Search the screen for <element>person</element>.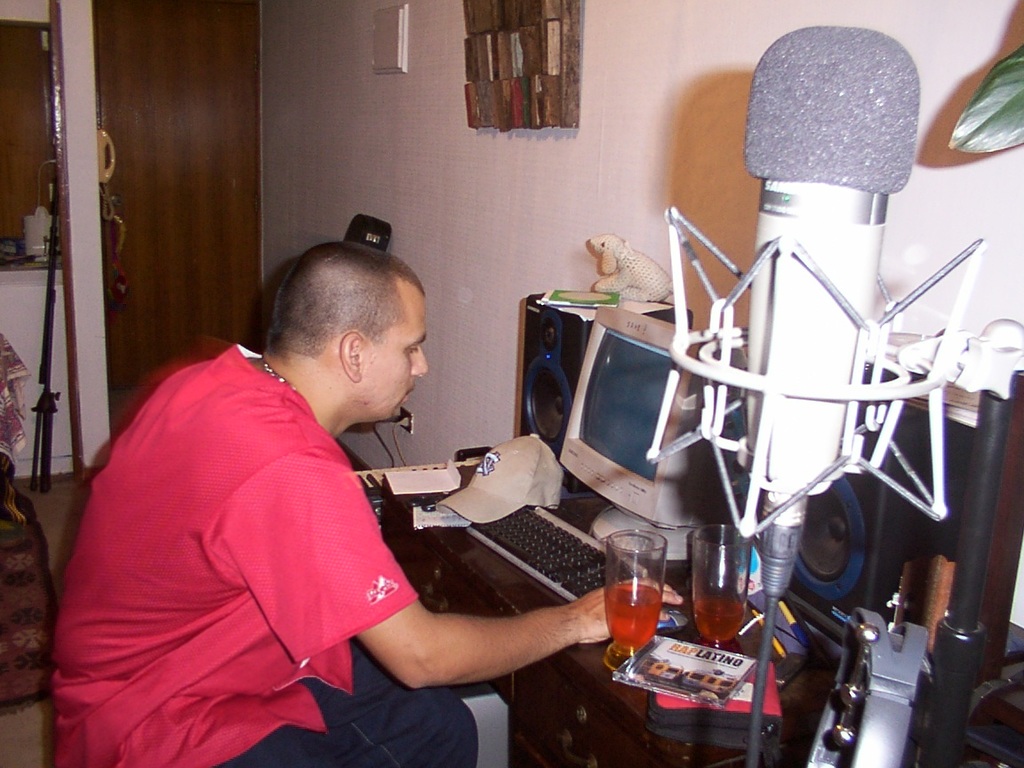
Found at x1=67 y1=220 x2=487 y2=765.
